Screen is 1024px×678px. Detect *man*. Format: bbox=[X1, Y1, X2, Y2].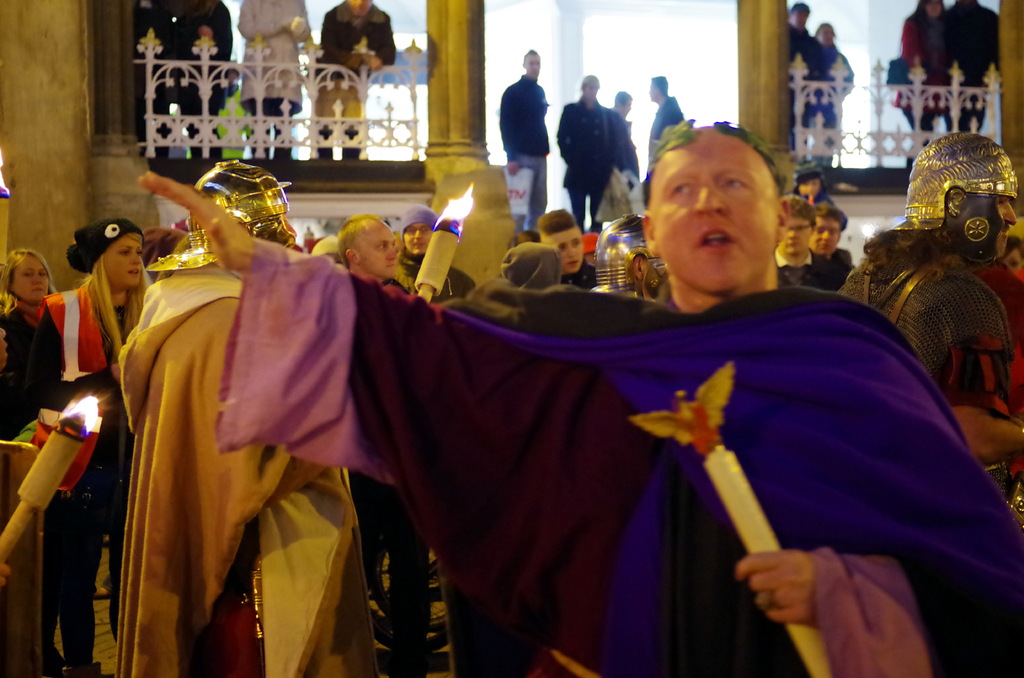
bbox=[808, 199, 858, 268].
